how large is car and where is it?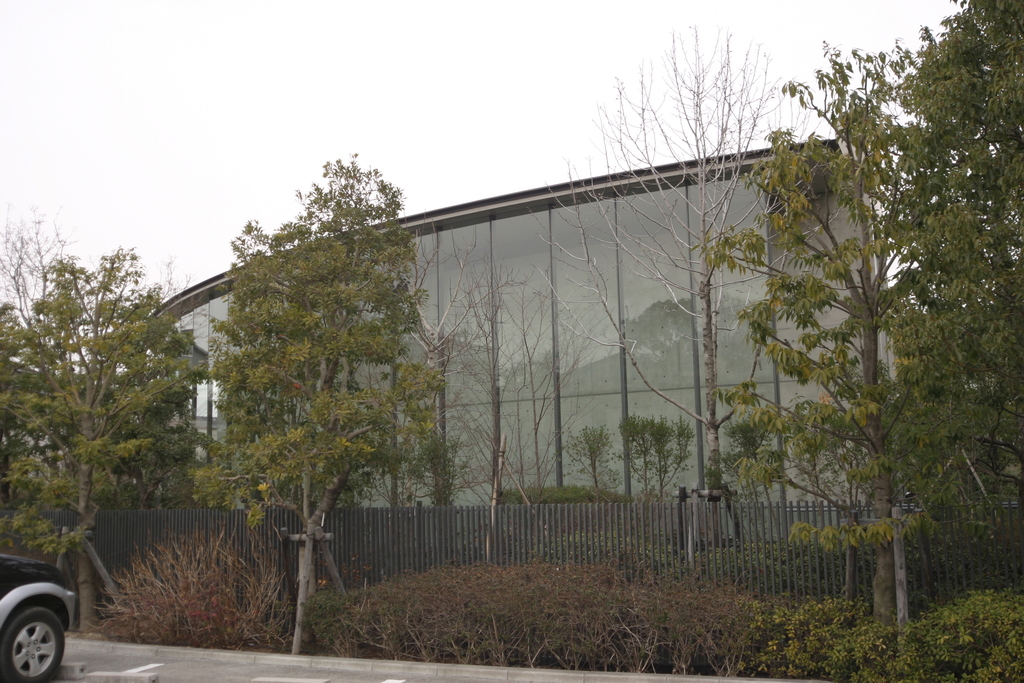
Bounding box: {"x1": 0, "y1": 535, "x2": 98, "y2": 682}.
